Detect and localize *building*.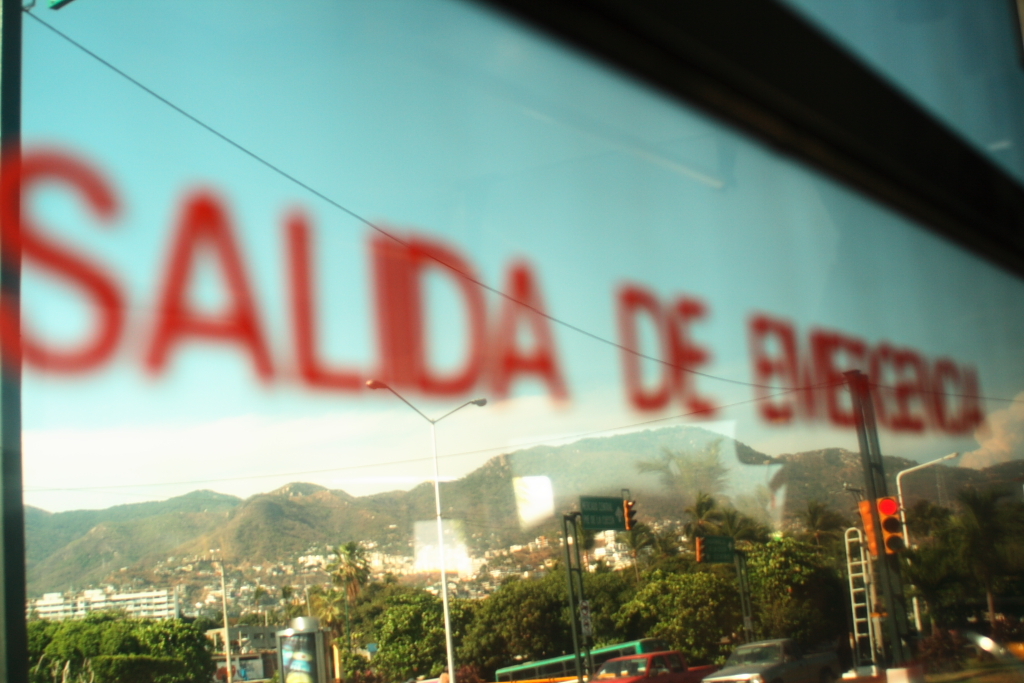
Localized at pyautogui.locateOnScreen(409, 521, 475, 574).
